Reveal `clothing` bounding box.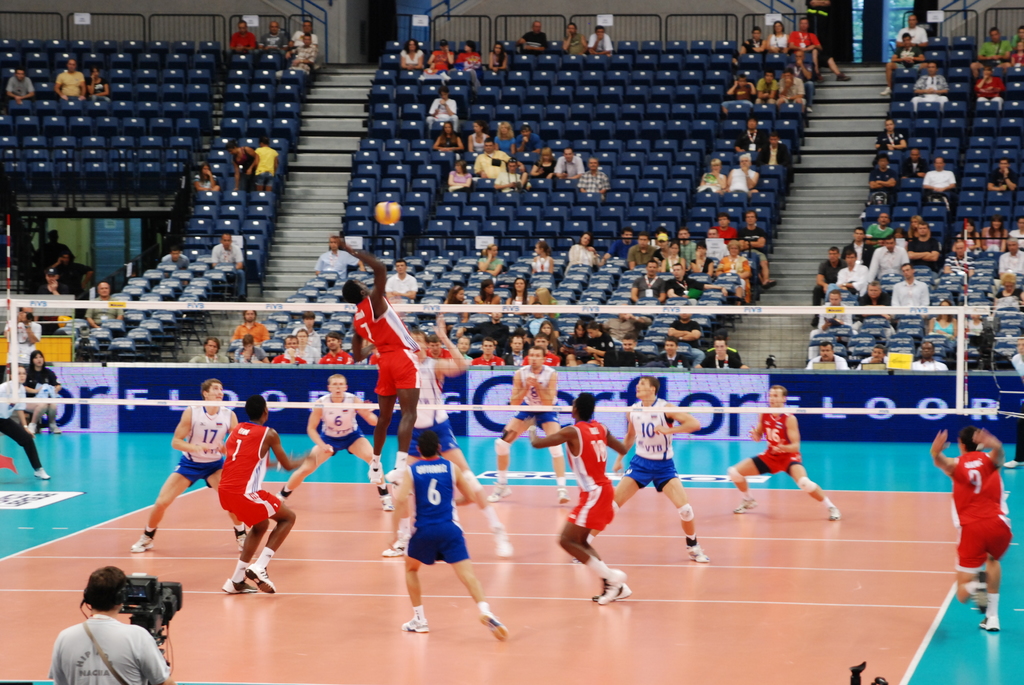
Revealed: [left=563, top=33, right=584, bottom=54].
